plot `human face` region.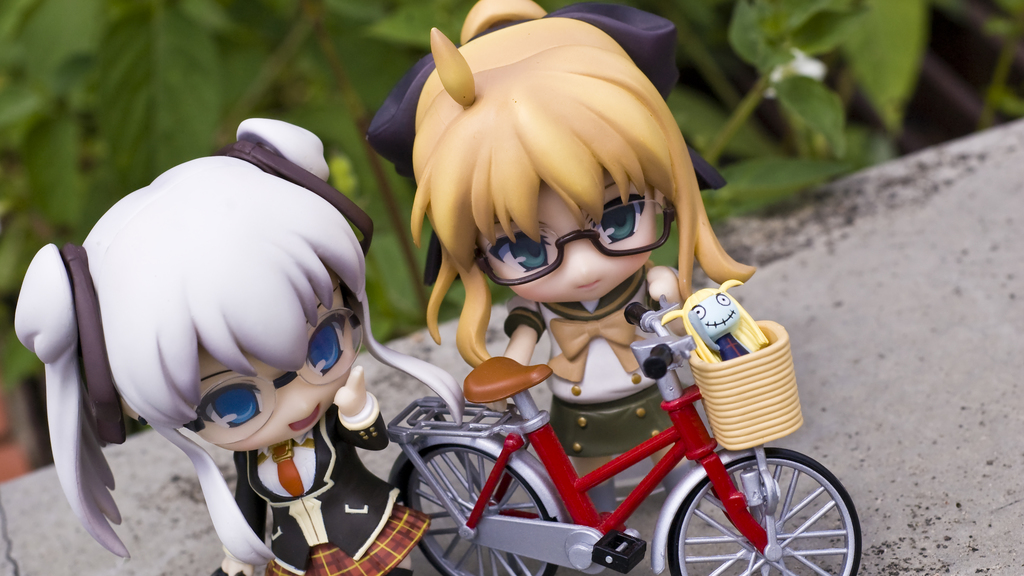
Plotted at 472/156/662/308.
